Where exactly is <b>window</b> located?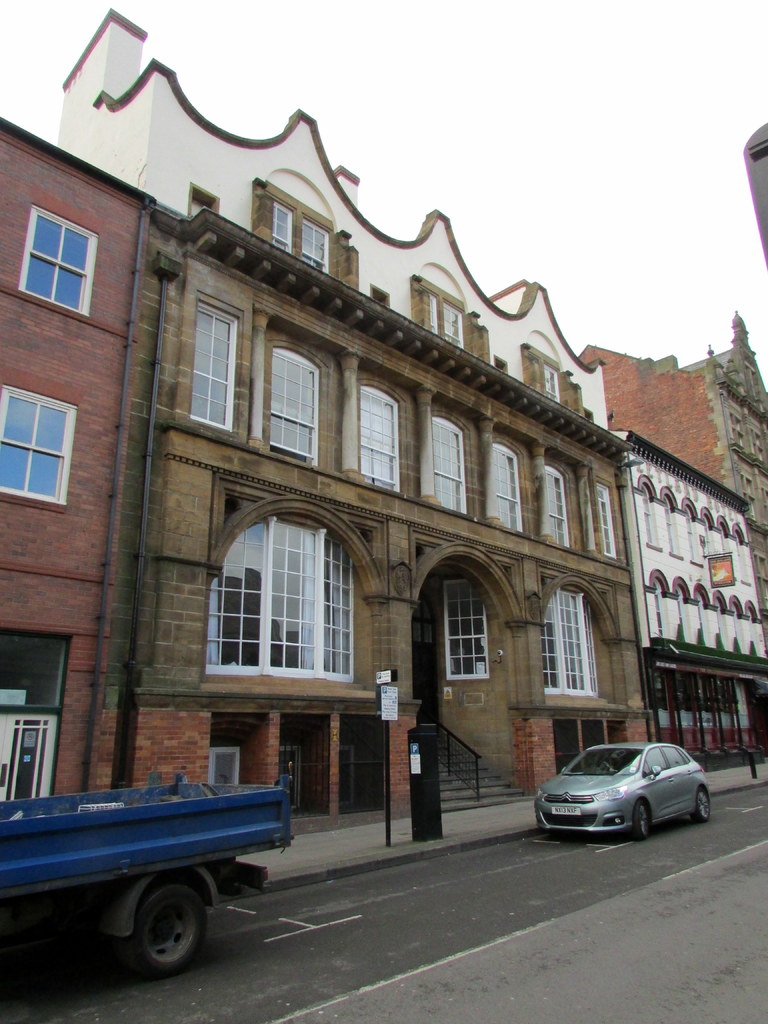
Its bounding box is [250,179,357,294].
